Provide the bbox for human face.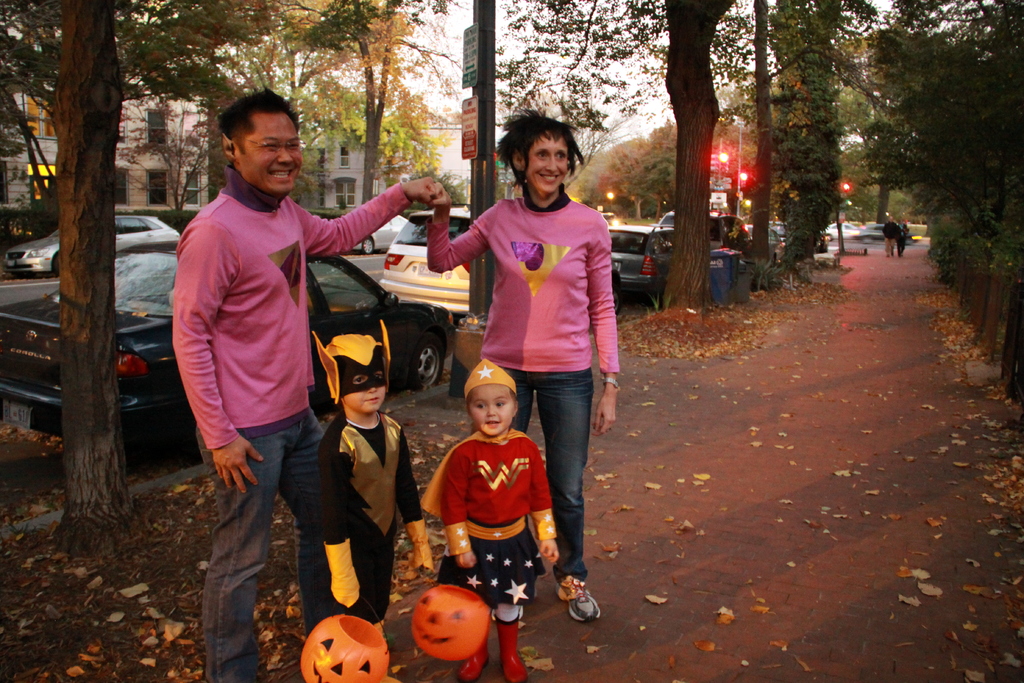
(241,114,304,194).
